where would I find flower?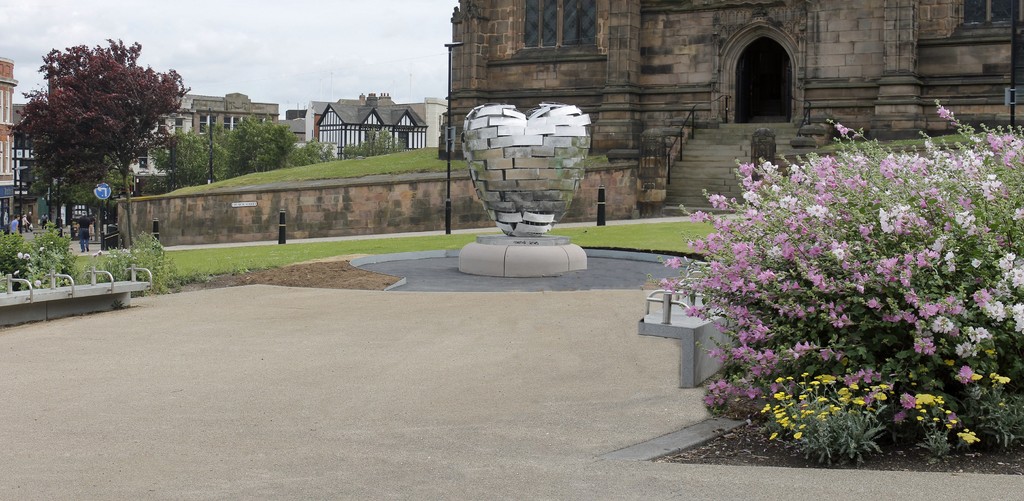
At left=38, top=244, right=46, bottom=253.
